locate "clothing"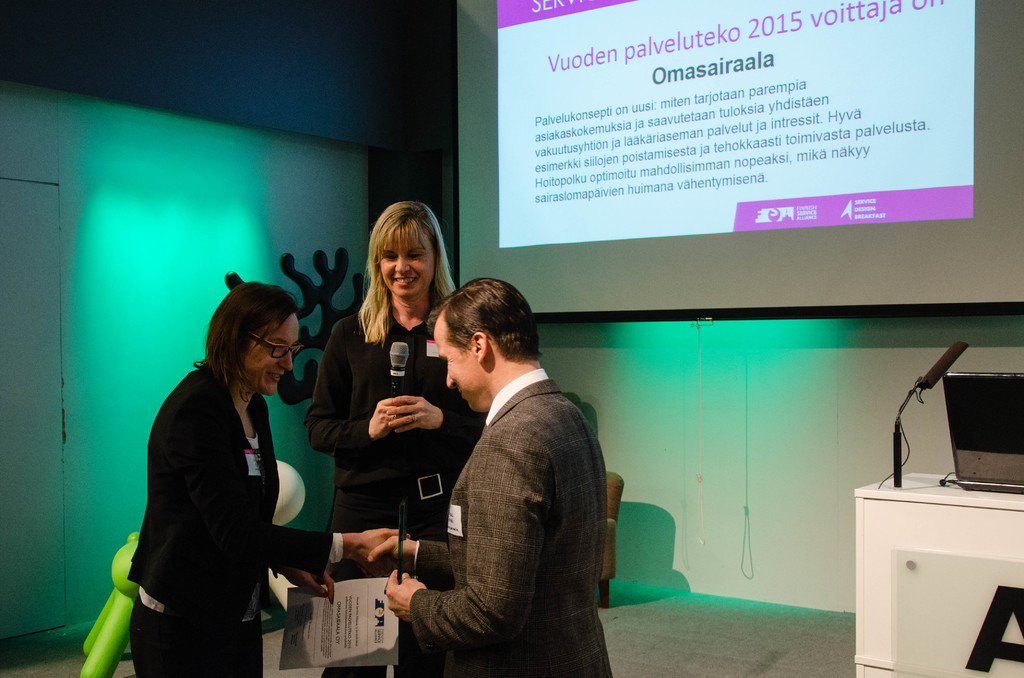
detection(302, 293, 484, 677)
